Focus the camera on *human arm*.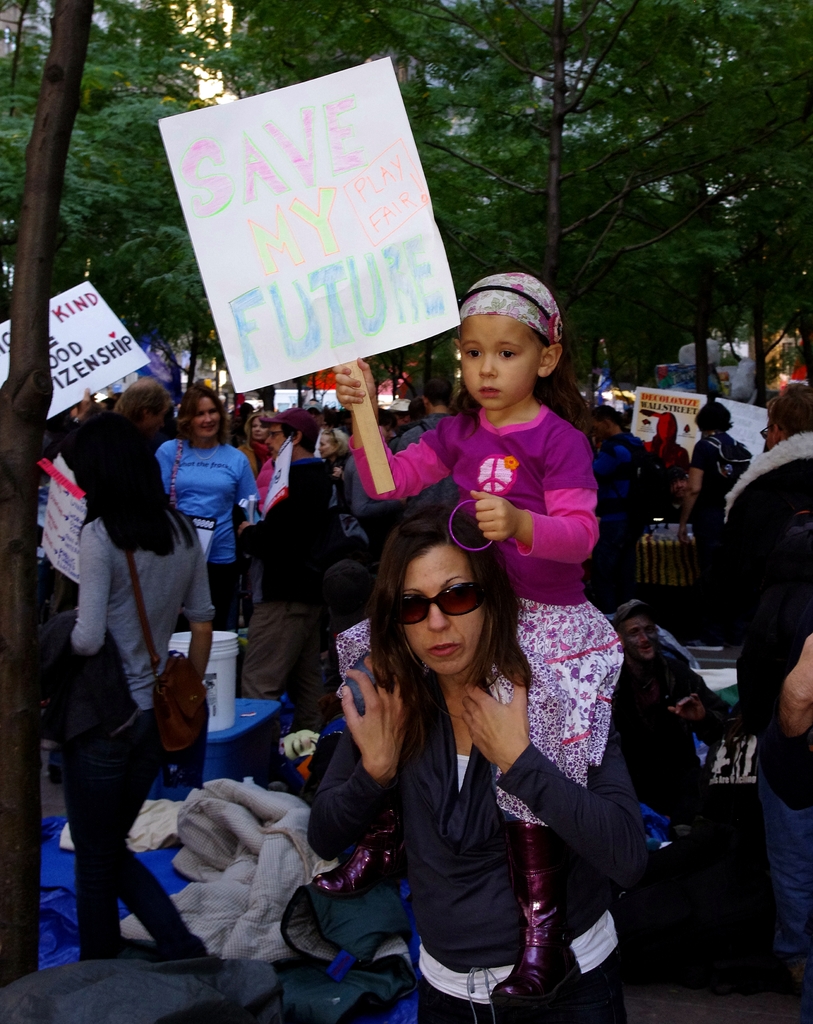
Focus region: (53, 517, 128, 669).
